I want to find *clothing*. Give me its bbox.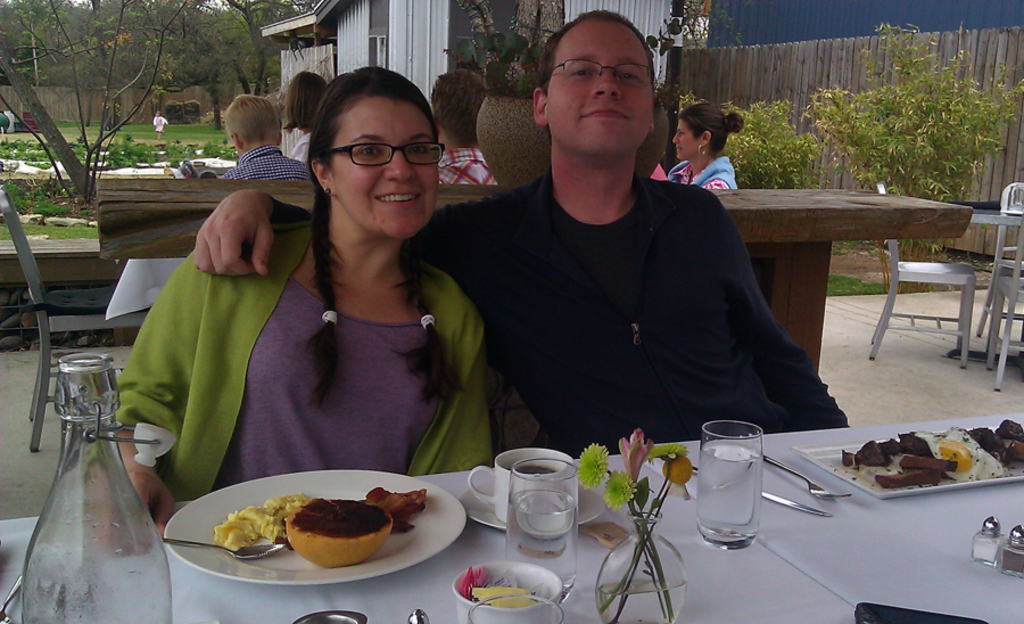
[76,222,495,508].
